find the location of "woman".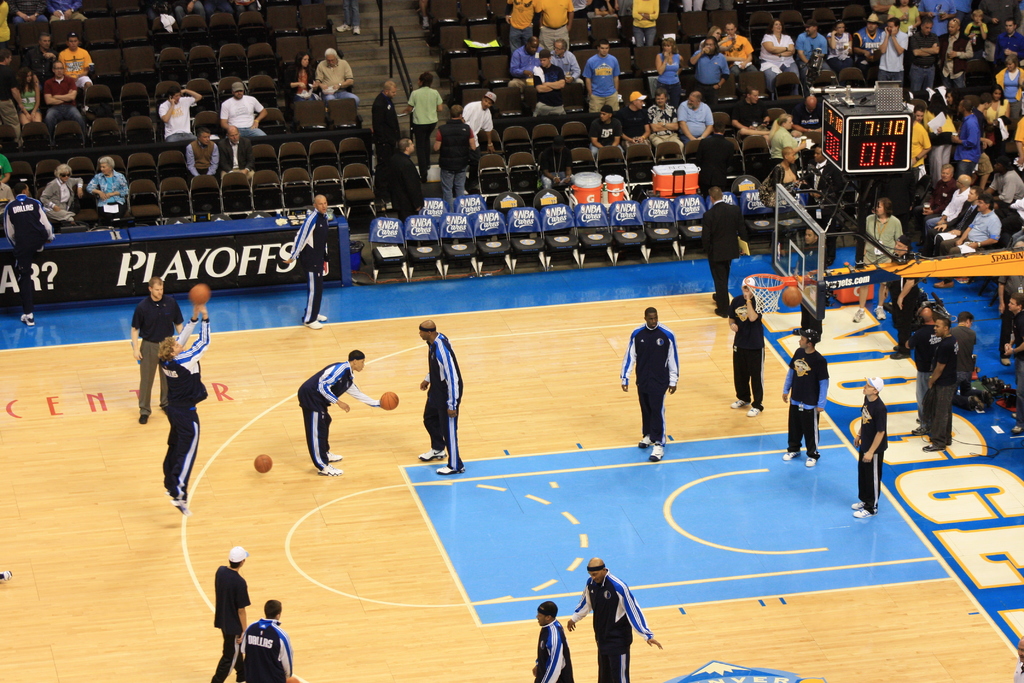
Location: [left=699, top=25, right=737, bottom=61].
